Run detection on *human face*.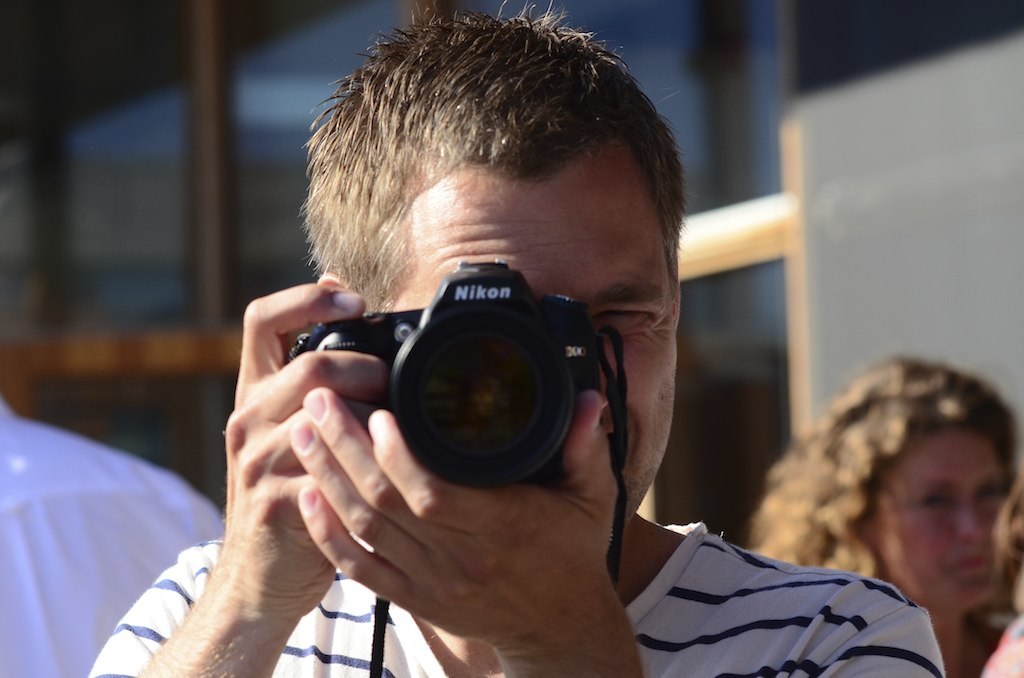
Result: select_region(870, 428, 1005, 610).
